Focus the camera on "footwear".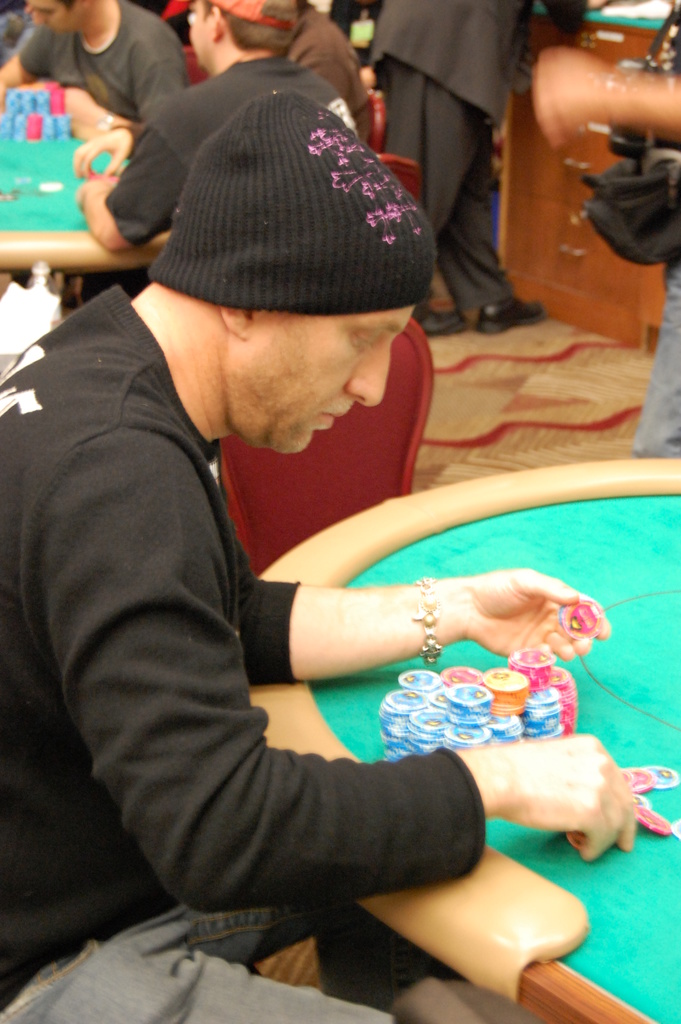
Focus region: 413 303 468 337.
